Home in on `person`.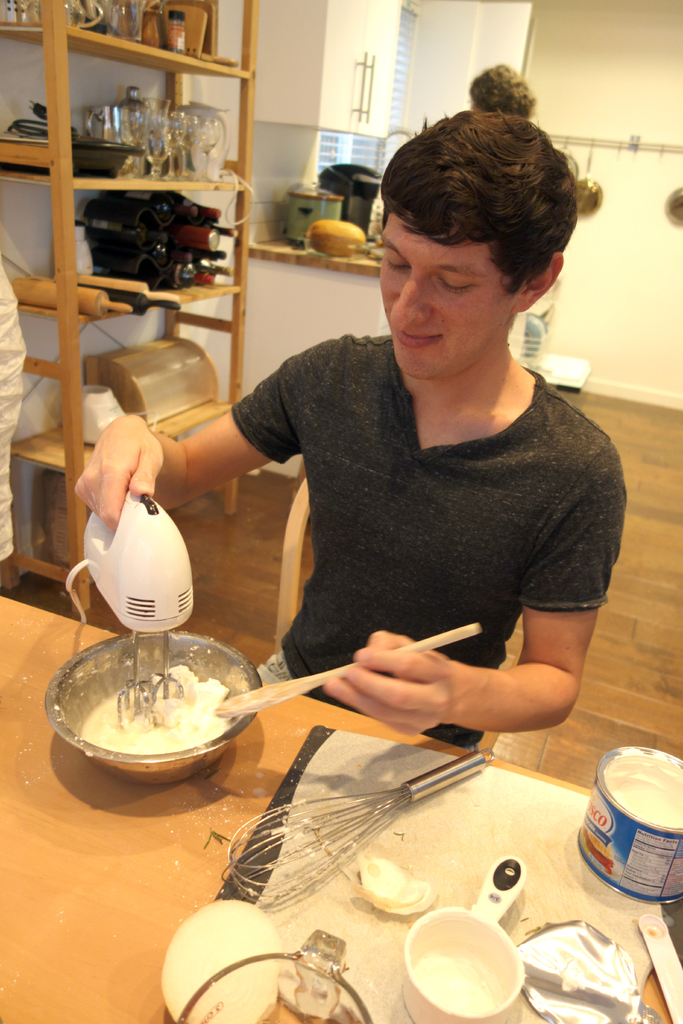
Homed in at rect(134, 97, 617, 814).
